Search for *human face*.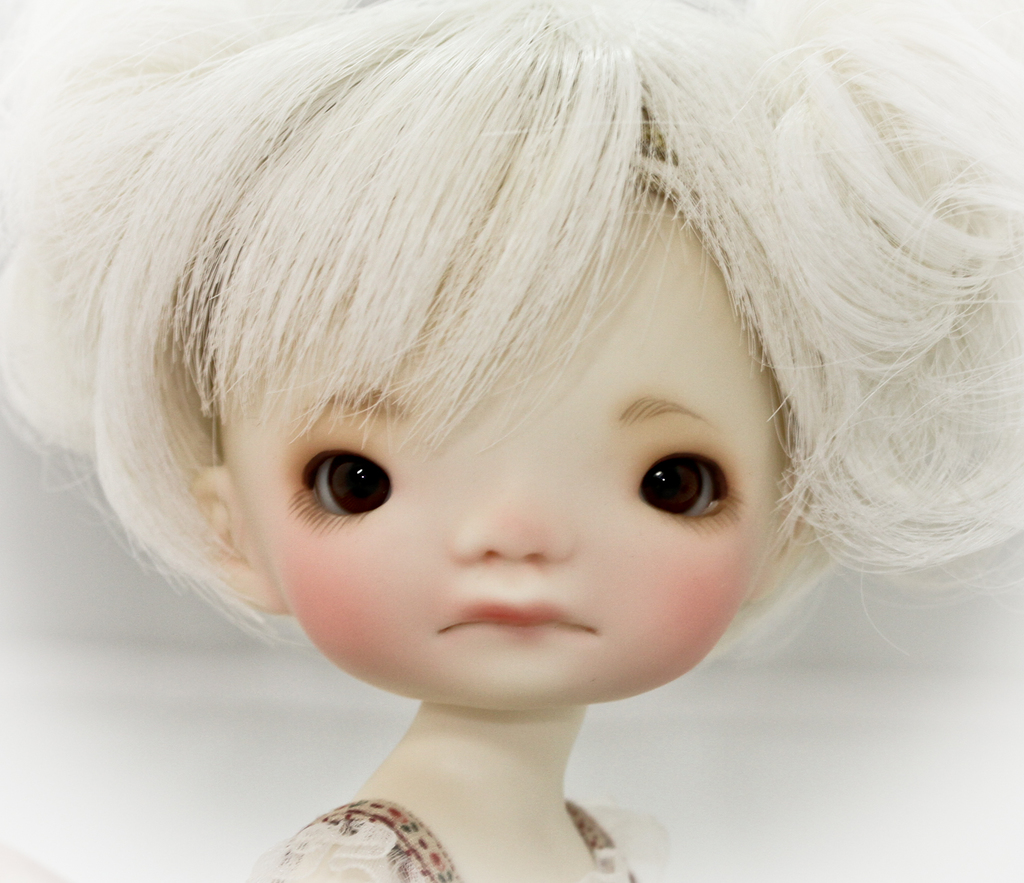
Found at bbox=(223, 199, 789, 713).
